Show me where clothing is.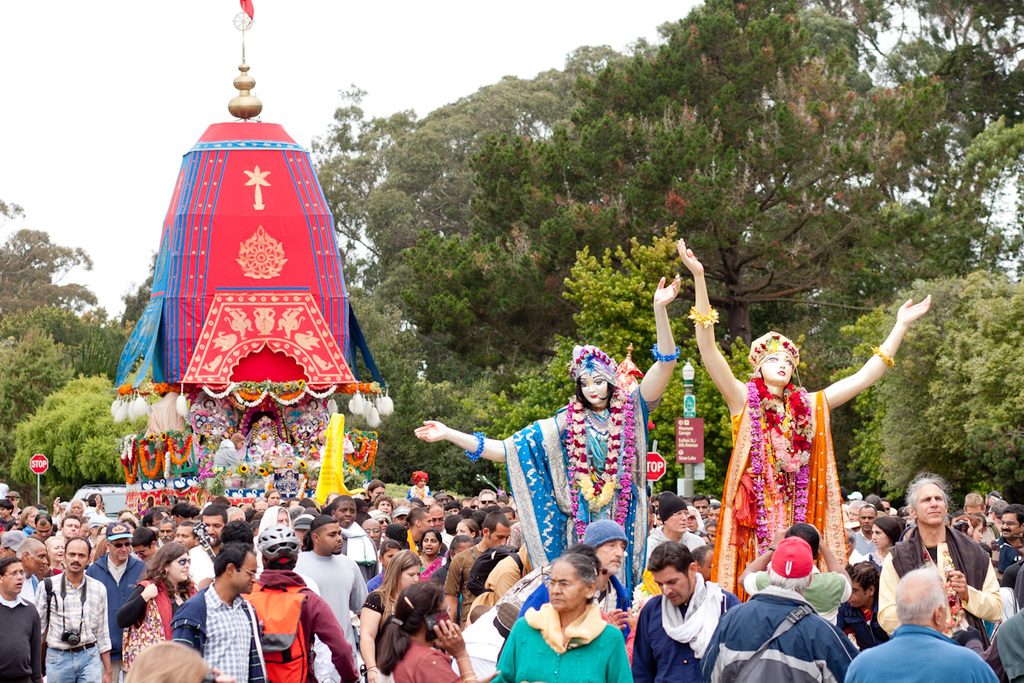
clothing is at Rect(32, 572, 113, 682).
